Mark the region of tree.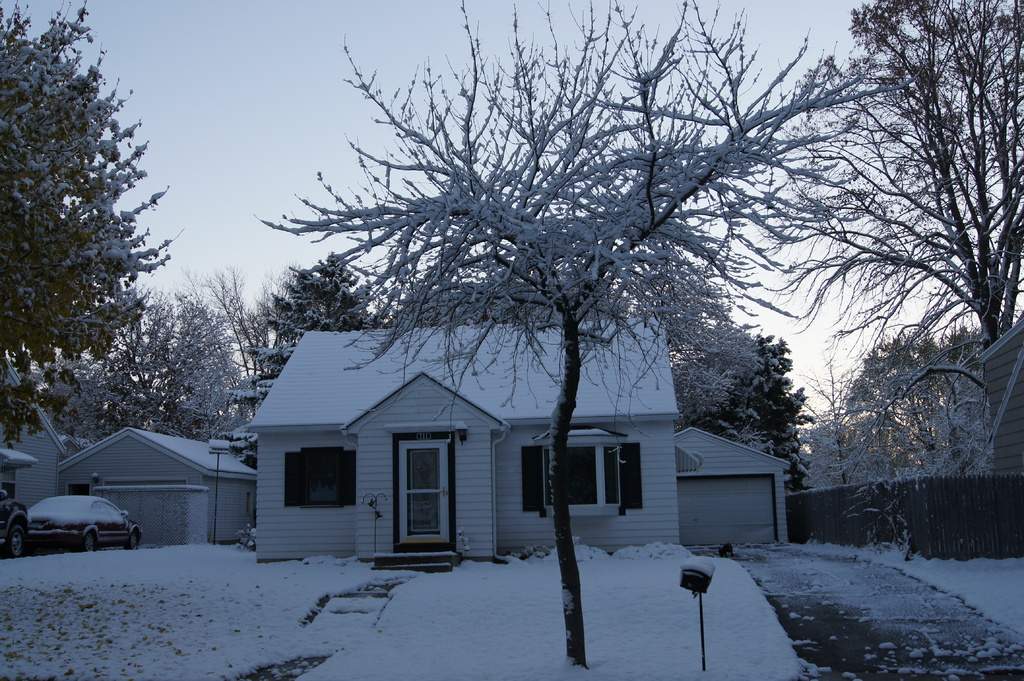
Region: 250:0:908:672.
